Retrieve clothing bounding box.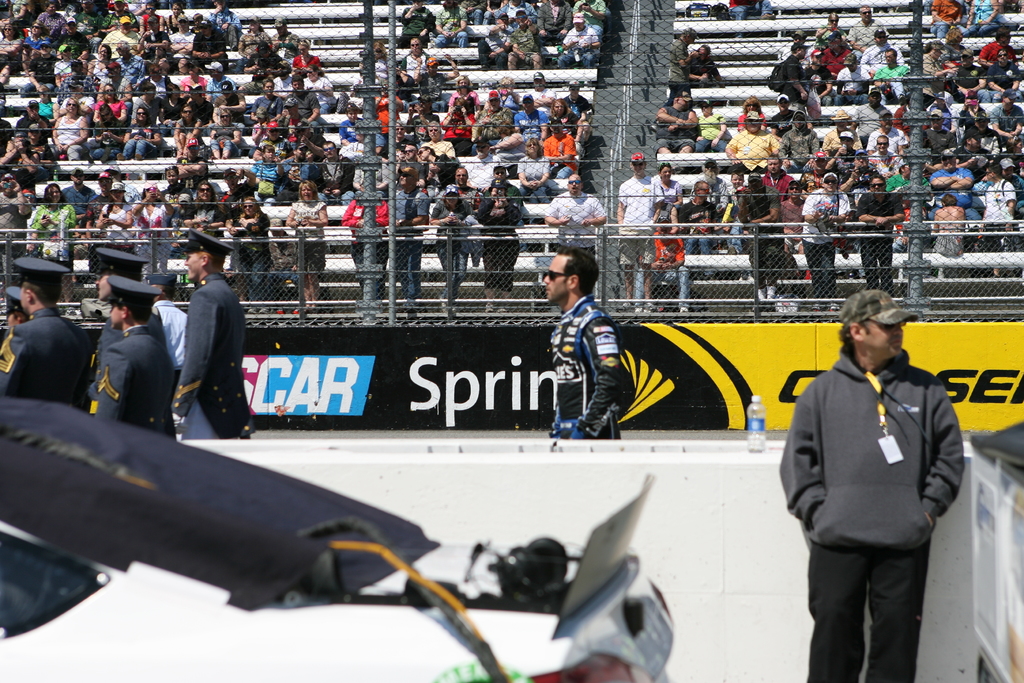
Bounding box: (x1=785, y1=297, x2=977, y2=682).
